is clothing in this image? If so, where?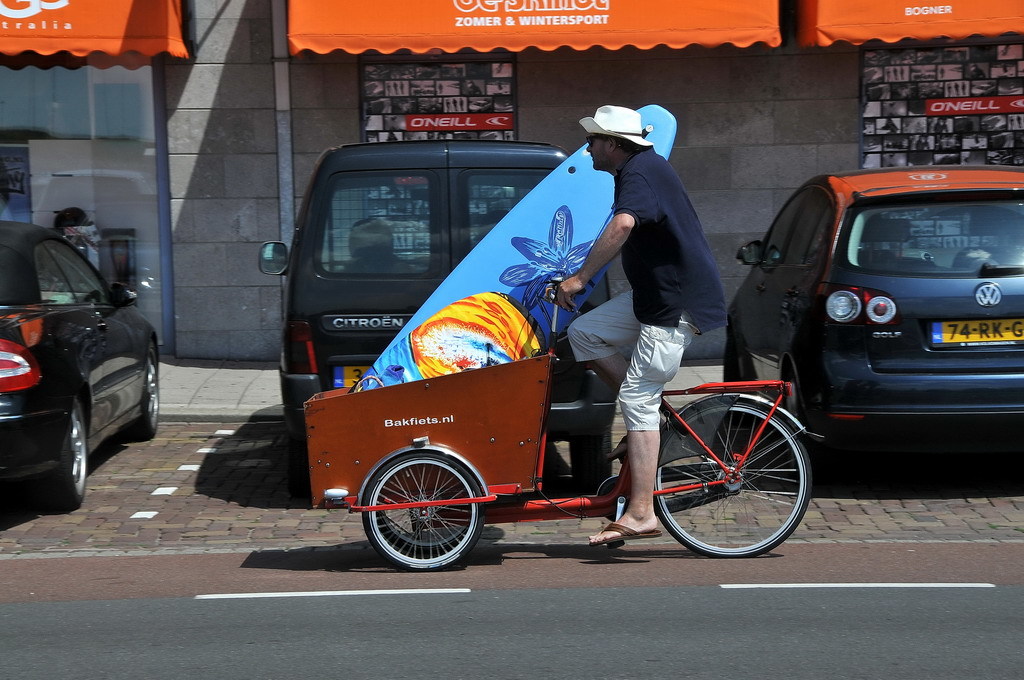
Yes, at <bbox>568, 145, 725, 433</bbox>.
